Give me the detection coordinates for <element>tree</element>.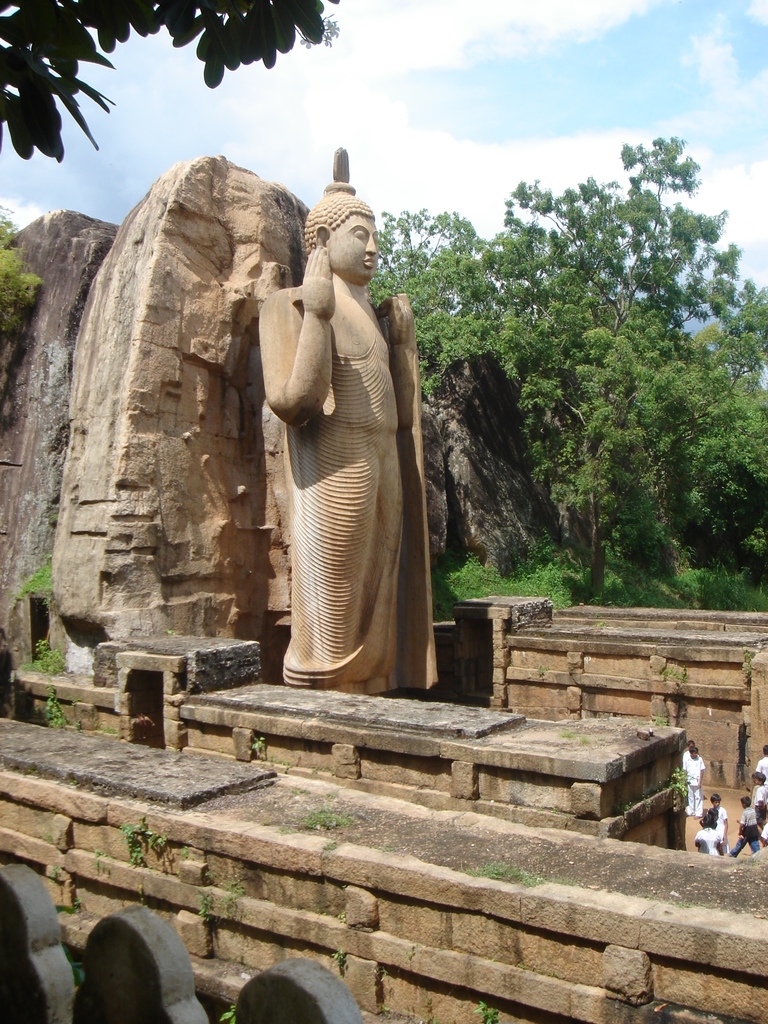
[left=0, top=0, right=345, bottom=168].
